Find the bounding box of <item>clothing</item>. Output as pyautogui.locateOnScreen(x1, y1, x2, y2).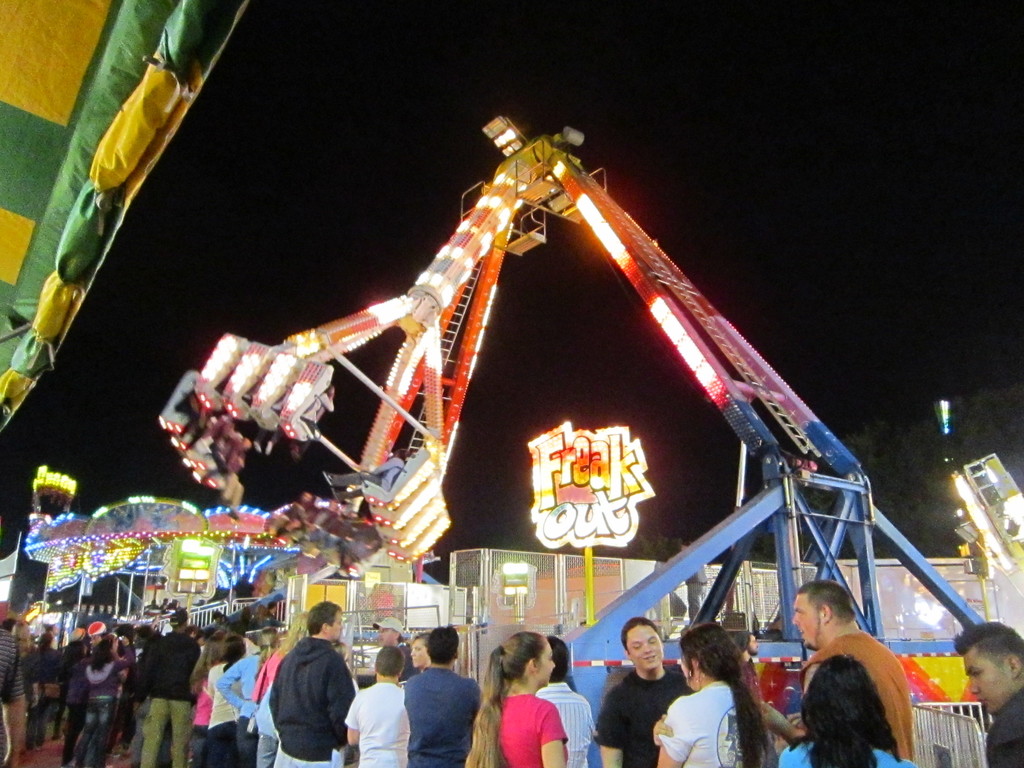
pyautogui.locateOnScreen(246, 629, 355, 763).
